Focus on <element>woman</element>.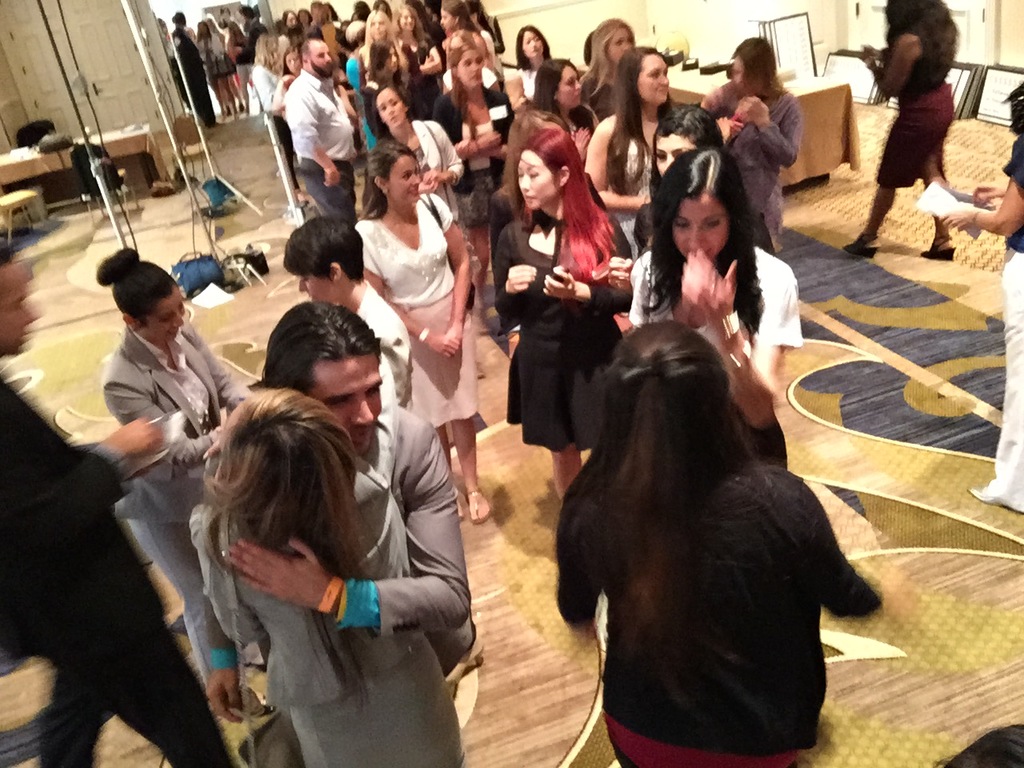
Focused at (376,79,466,225).
